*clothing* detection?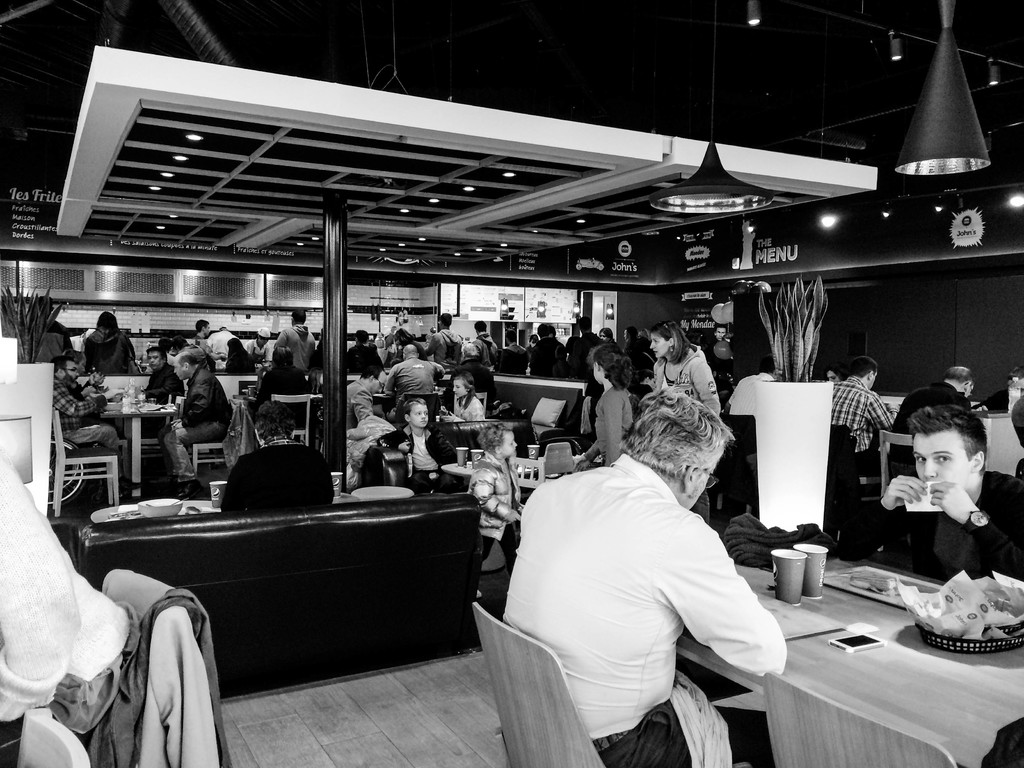
<region>646, 339, 719, 420</region>
